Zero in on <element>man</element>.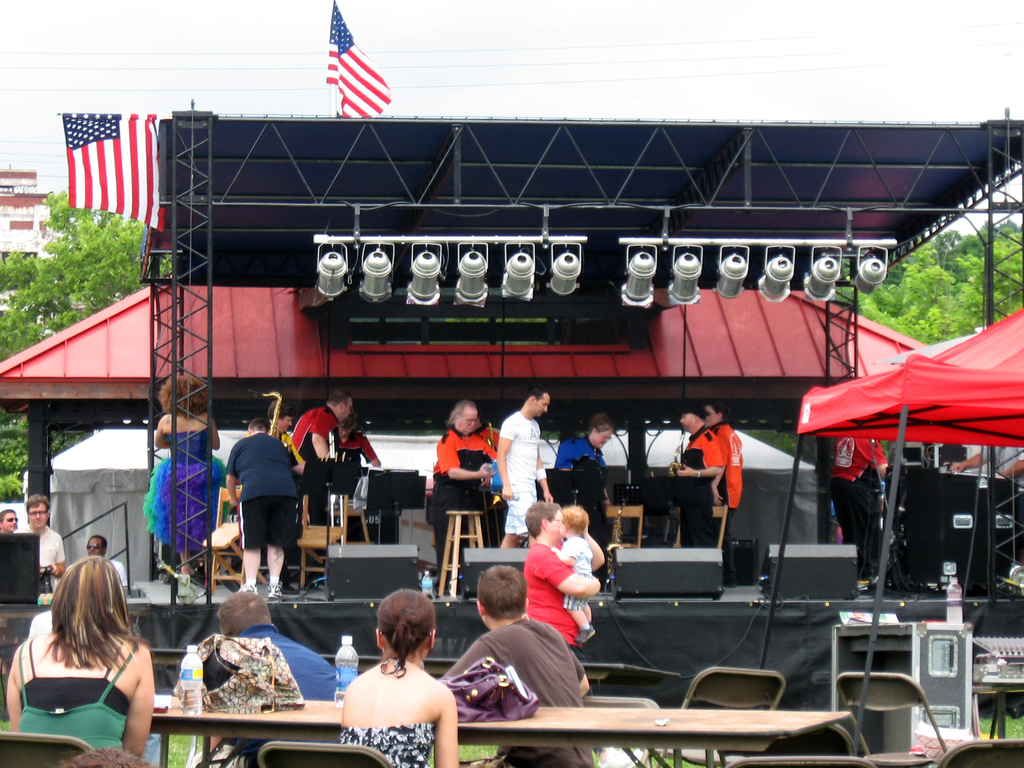
Zeroed in: pyautogui.locateOnScreen(495, 389, 557, 556).
